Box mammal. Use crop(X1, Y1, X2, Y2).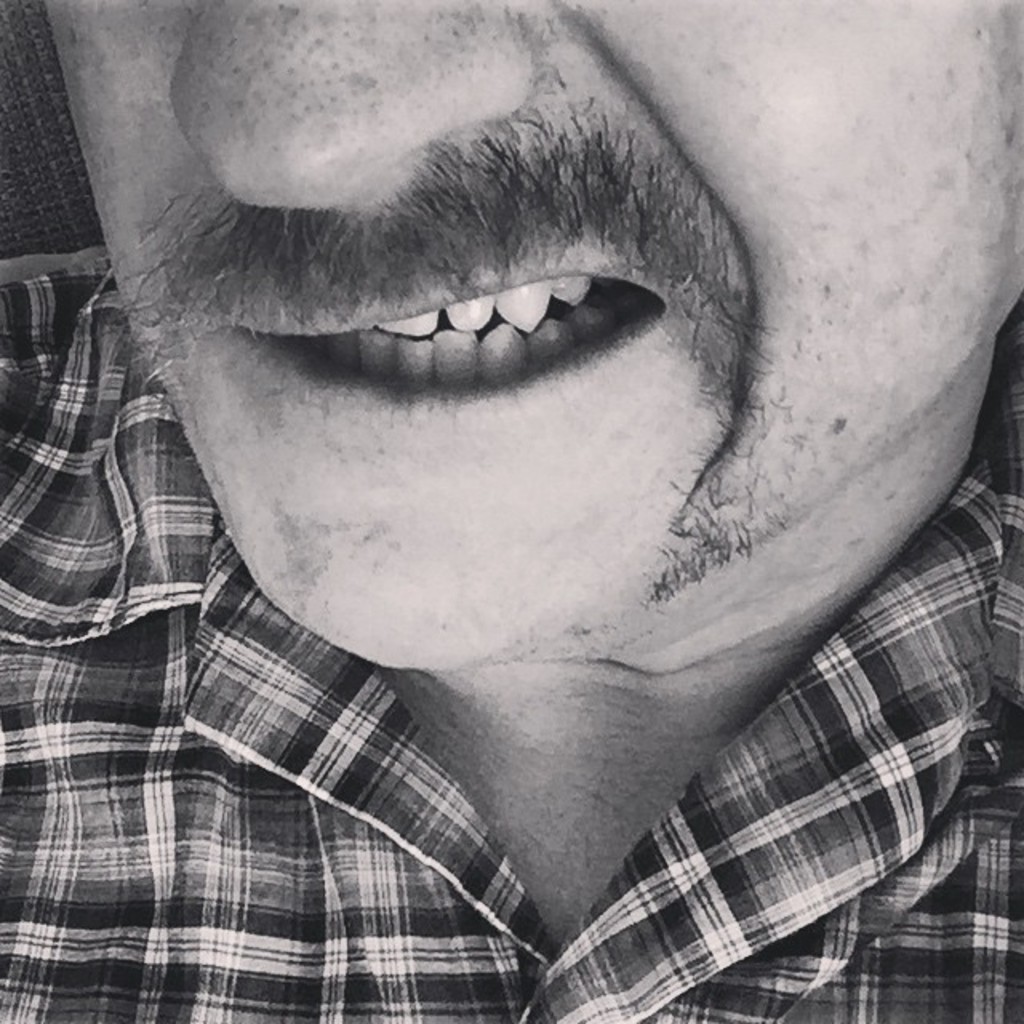
crop(0, 0, 1023, 1023).
